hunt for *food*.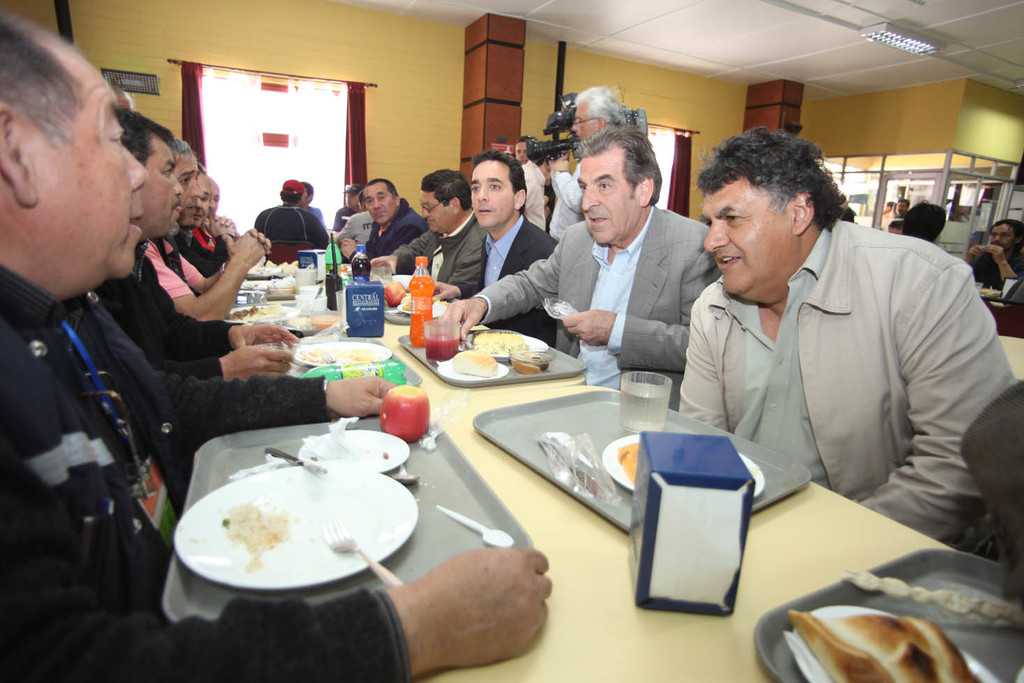
Hunted down at crop(218, 501, 287, 574).
